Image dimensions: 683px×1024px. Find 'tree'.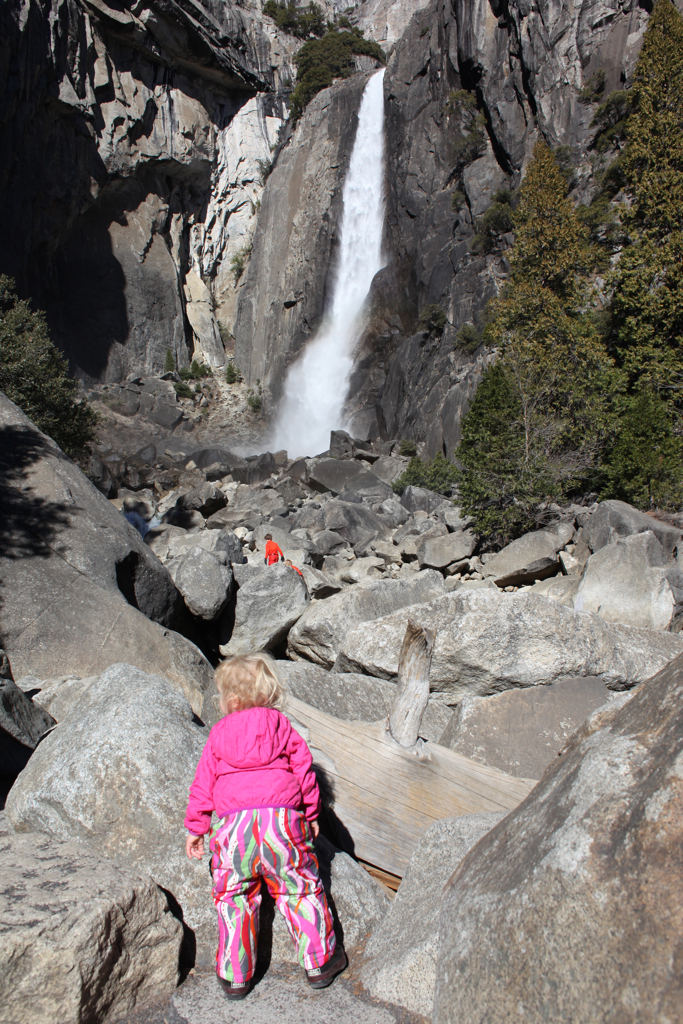
<box>0,271,91,459</box>.
